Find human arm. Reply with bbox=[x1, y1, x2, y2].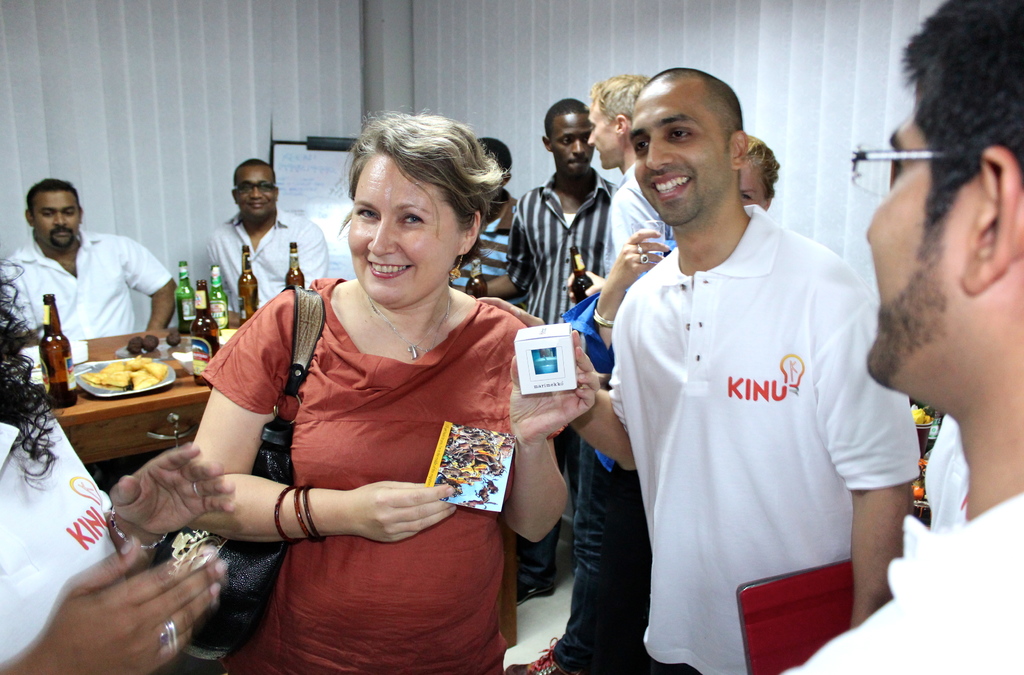
bbox=[467, 330, 626, 550].
